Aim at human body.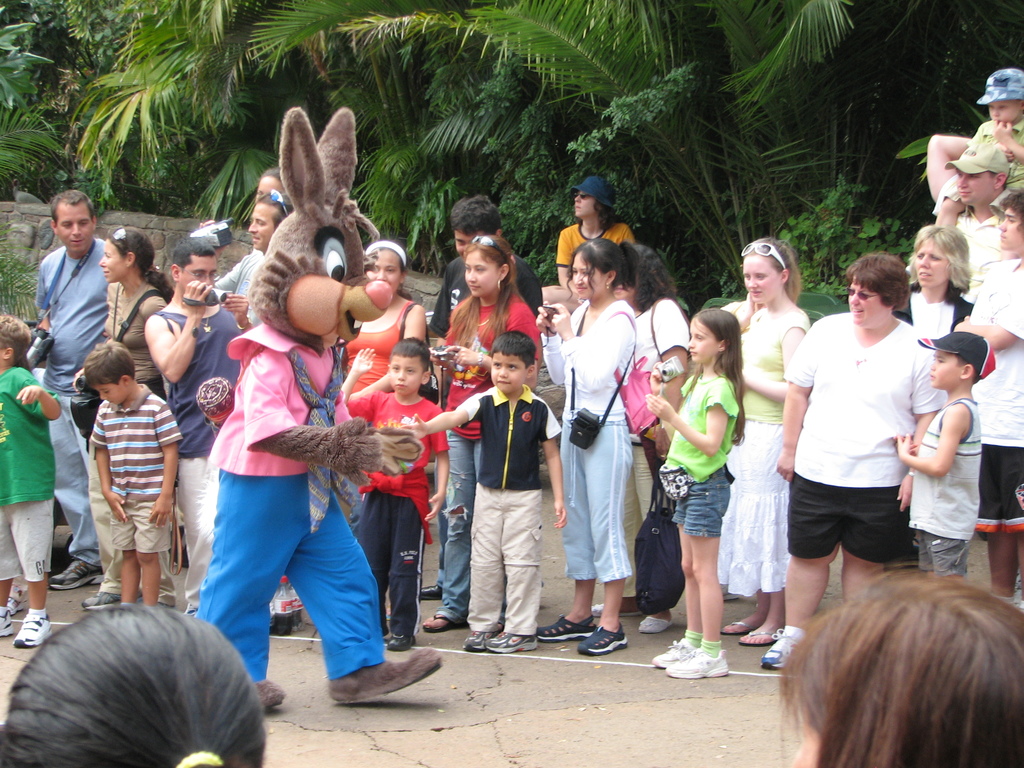
Aimed at locate(591, 294, 692, 636).
